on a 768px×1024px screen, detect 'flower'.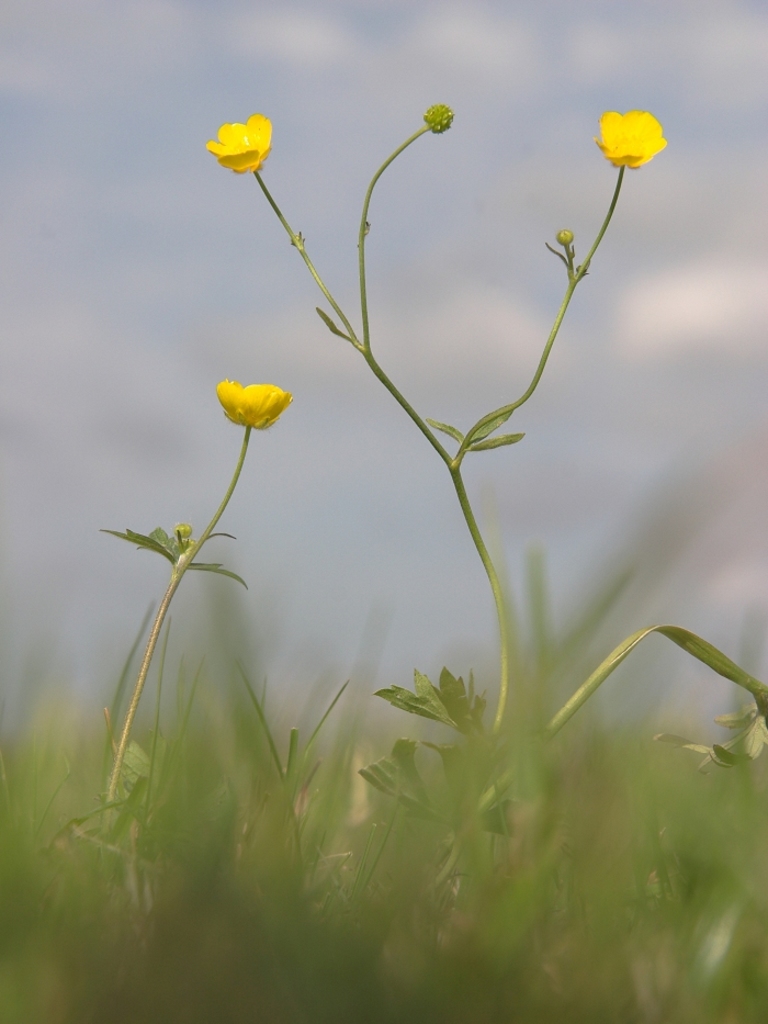
[x1=204, y1=108, x2=278, y2=173].
